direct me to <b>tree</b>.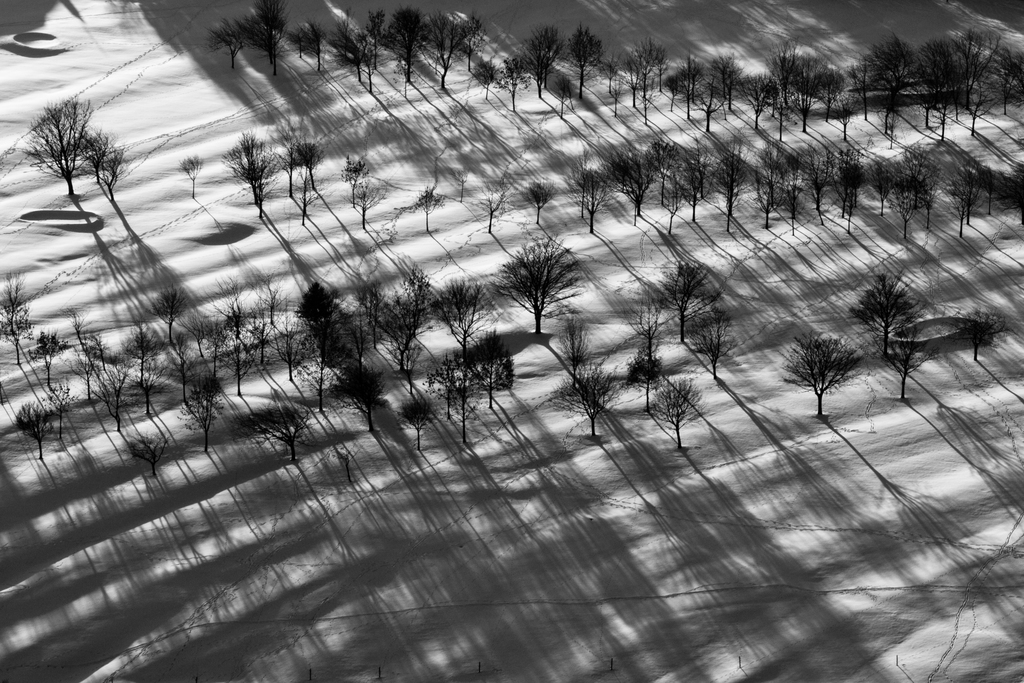
Direction: locate(623, 290, 669, 389).
